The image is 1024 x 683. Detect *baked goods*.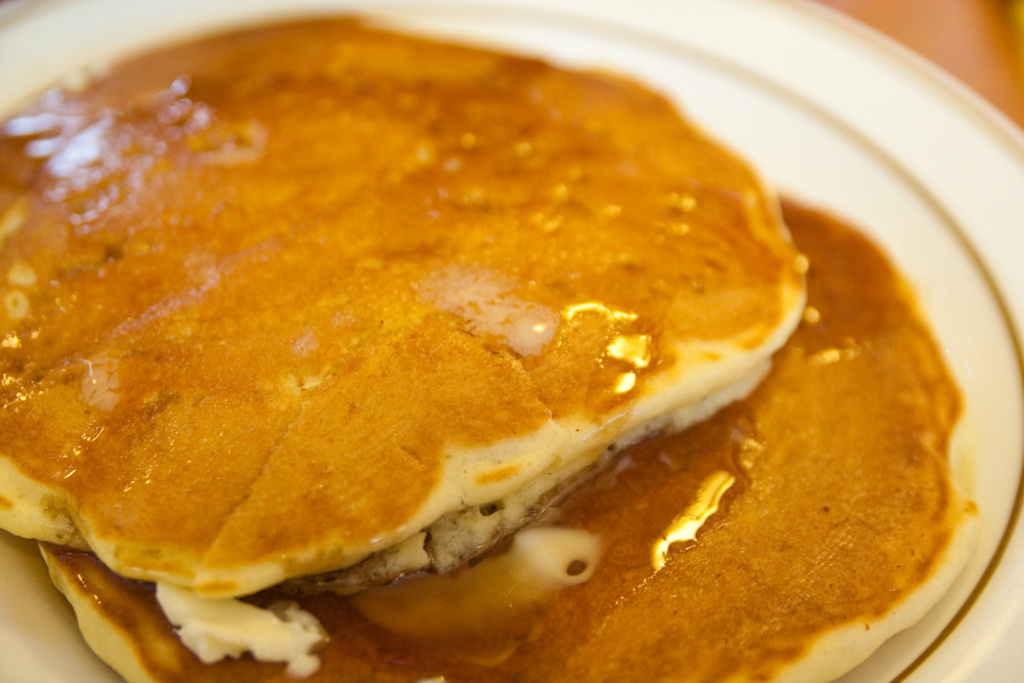
Detection: select_region(0, 13, 811, 597).
